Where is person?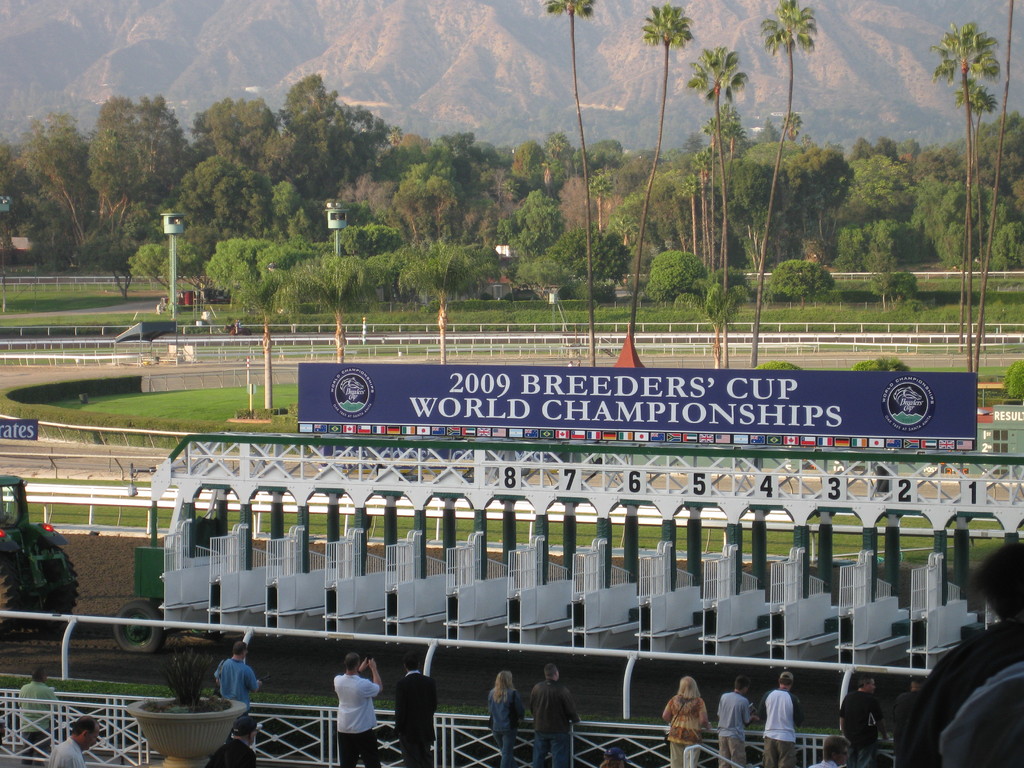
x1=490 y1=664 x2=521 y2=762.
